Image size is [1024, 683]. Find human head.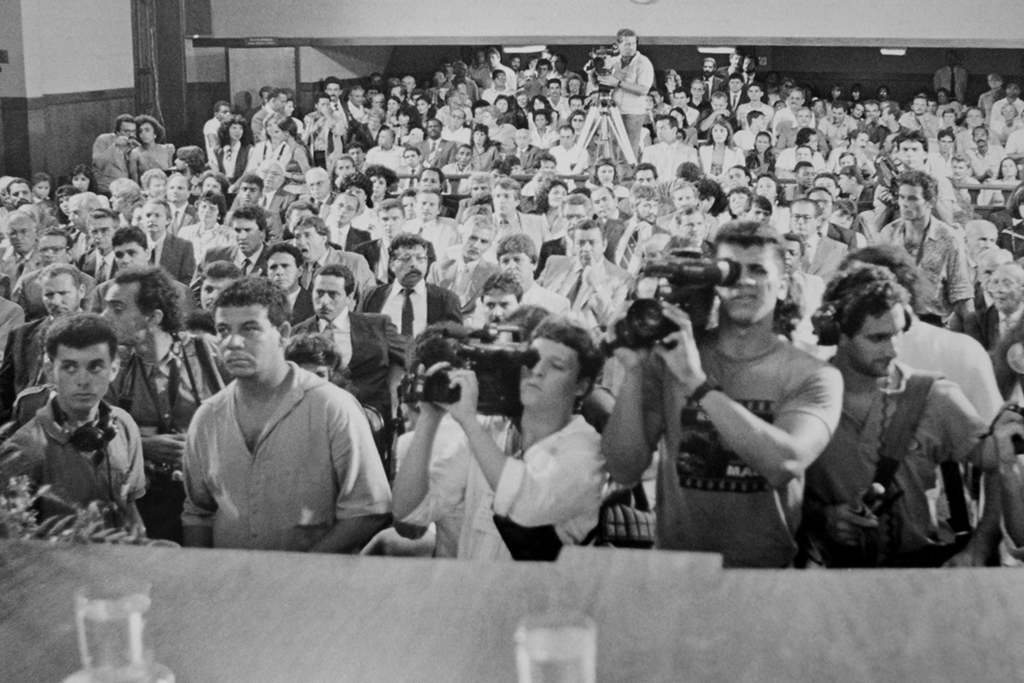
799 127 821 144.
